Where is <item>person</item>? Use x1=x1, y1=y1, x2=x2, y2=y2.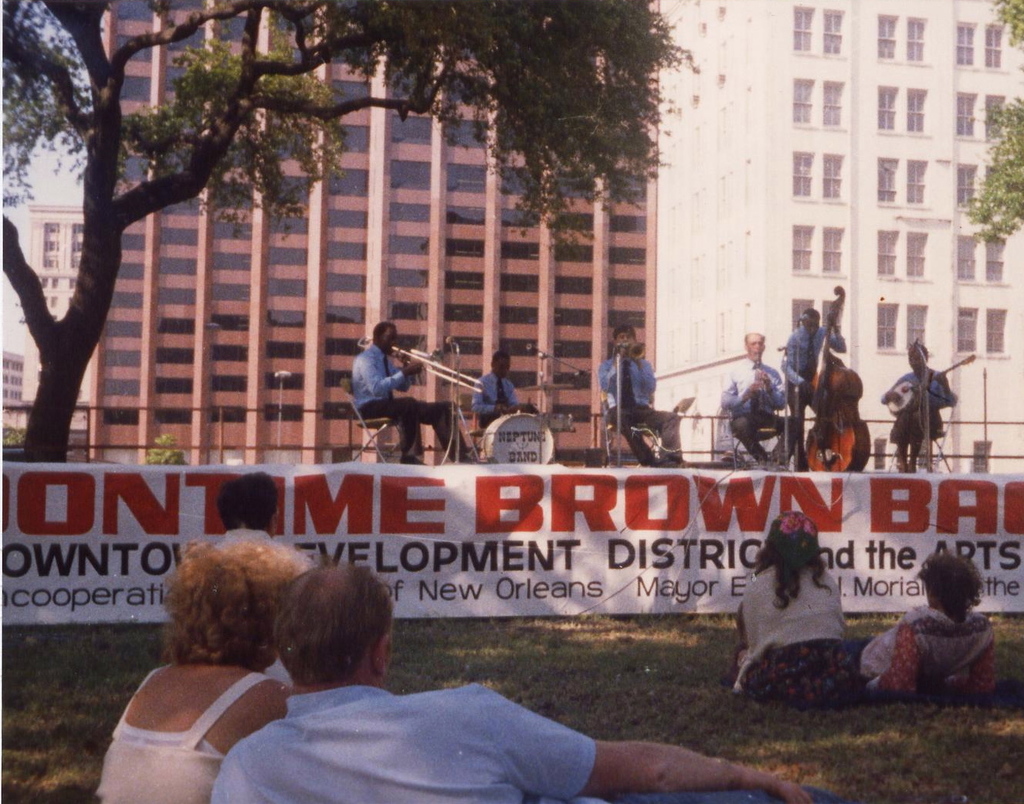
x1=600, y1=324, x2=693, y2=469.
